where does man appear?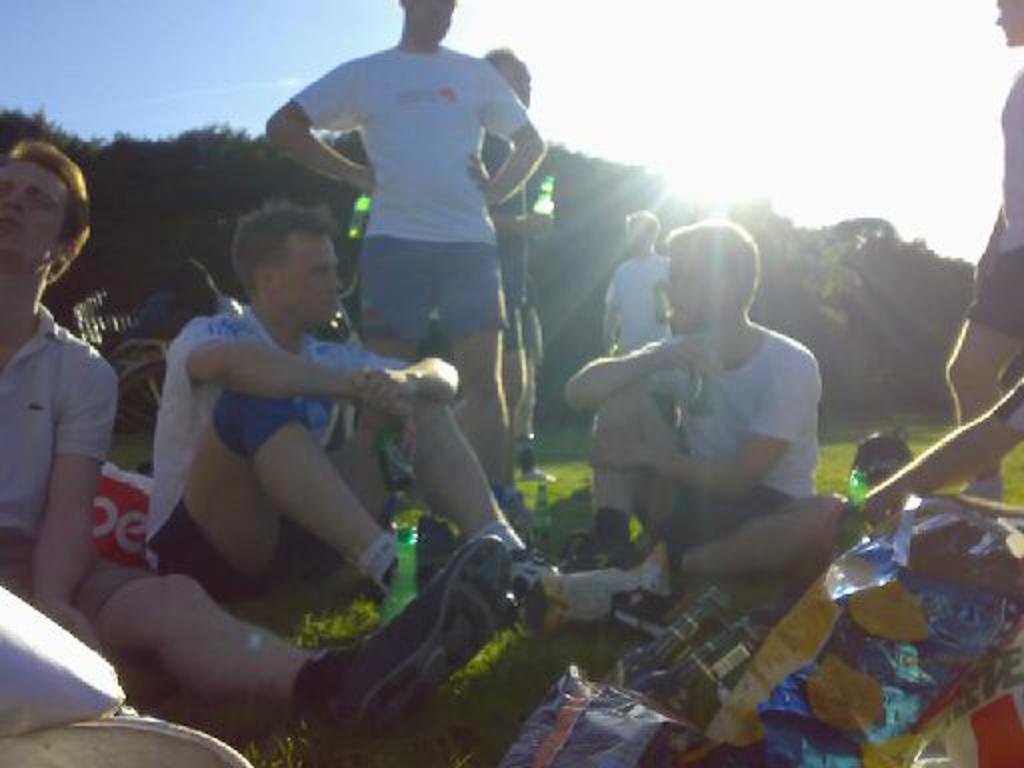
Appears at select_region(932, 0, 1022, 504).
